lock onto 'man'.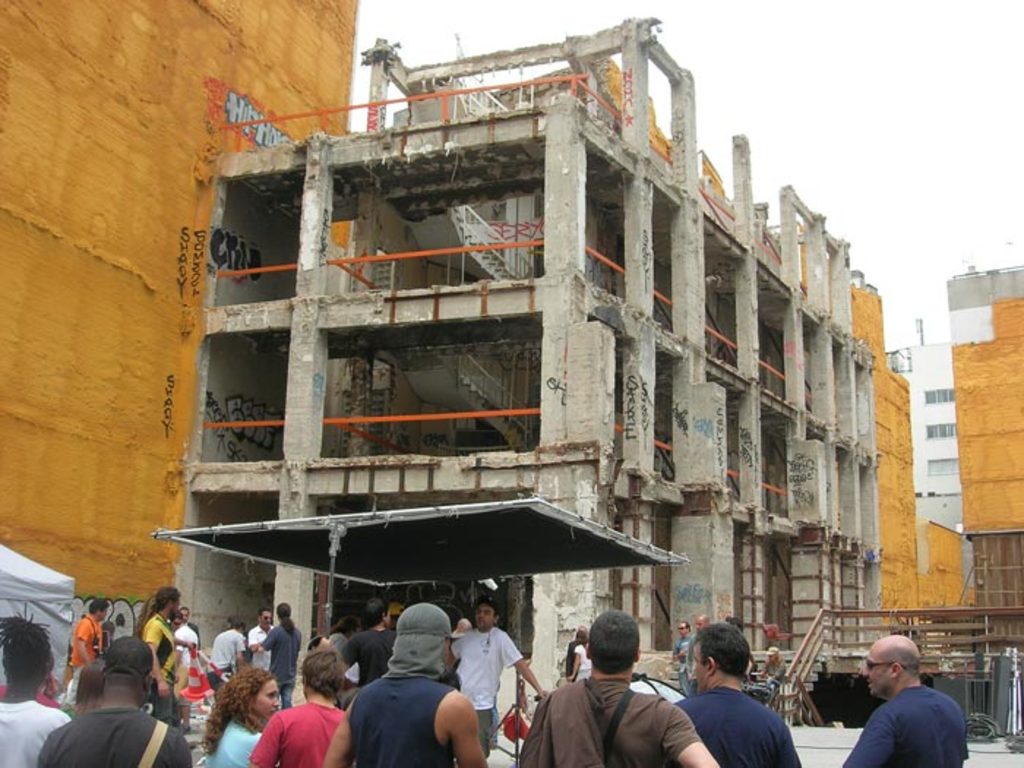
Locked: select_region(692, 619, 720, 695).
